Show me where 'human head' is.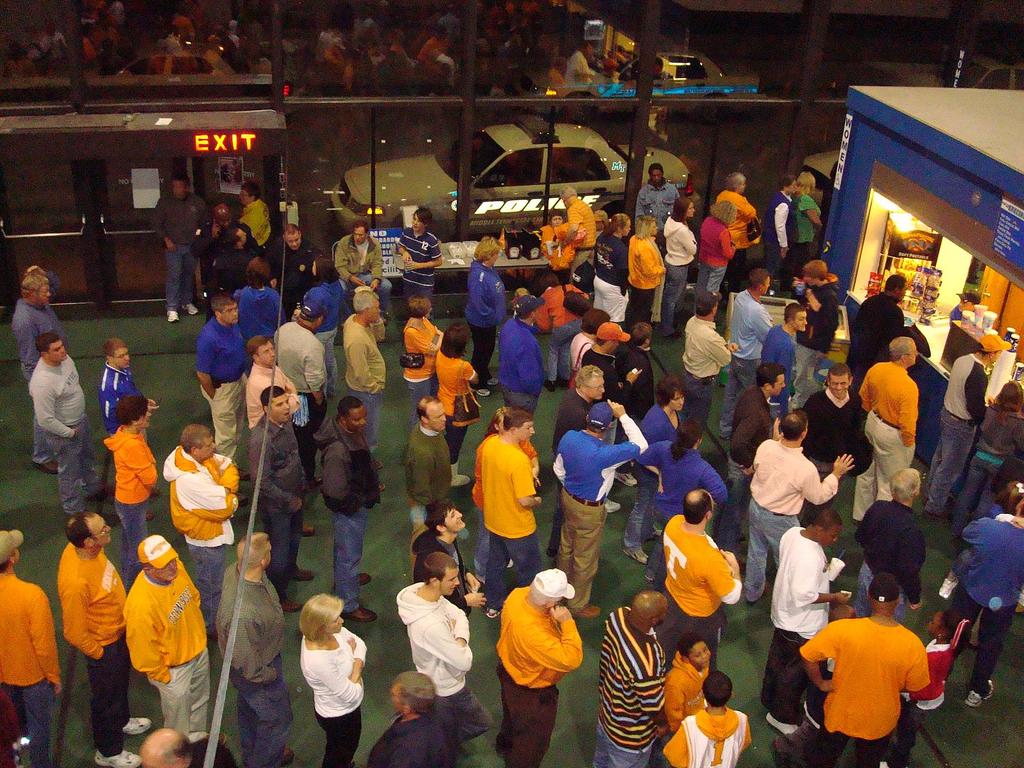
'human head' is at BBox(774, 173, 796, 195).
